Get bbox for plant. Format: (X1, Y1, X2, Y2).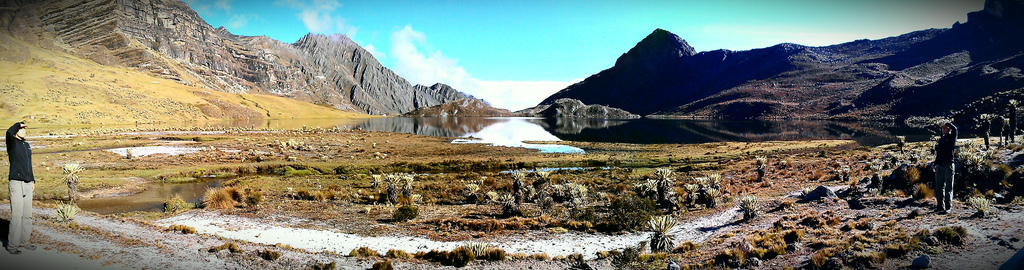
(755, 156, 766, 174).
